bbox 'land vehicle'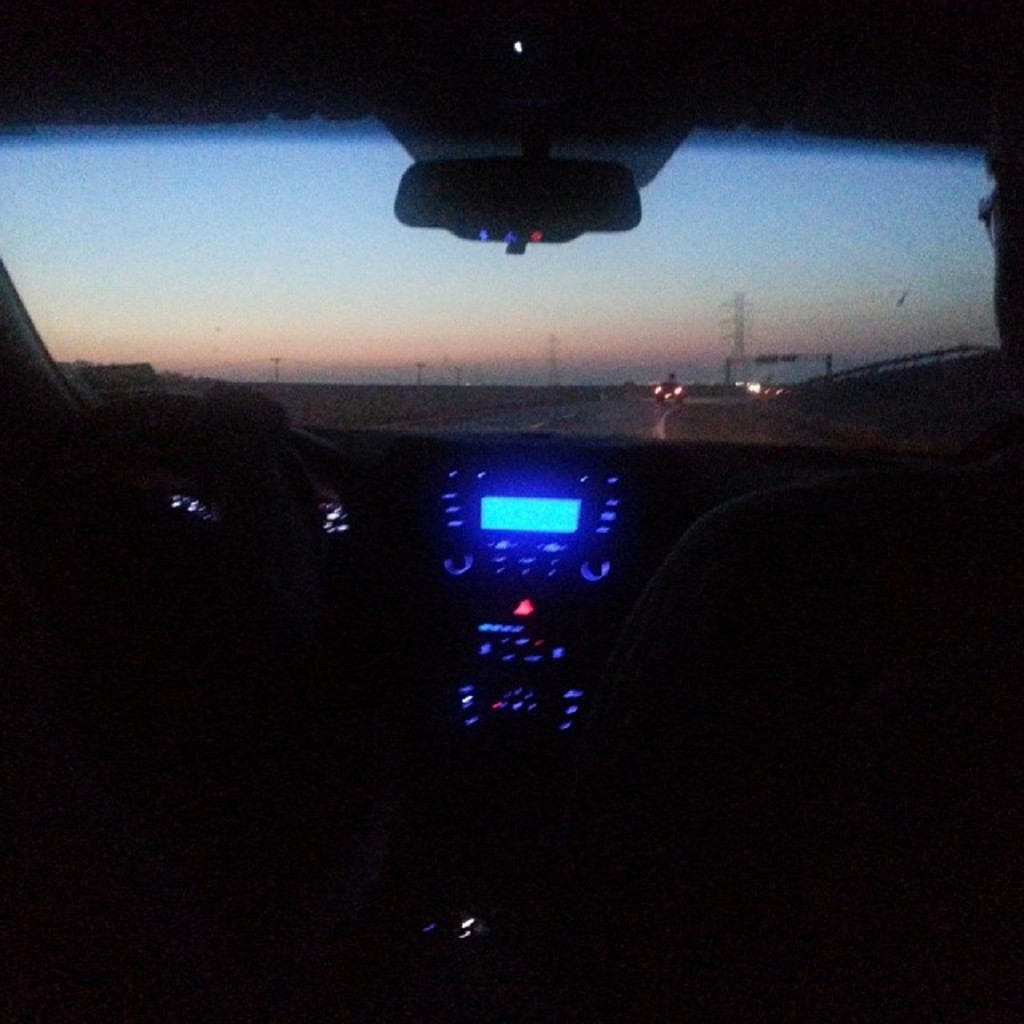
x1=653, y1=384, x2=680, y2=397
